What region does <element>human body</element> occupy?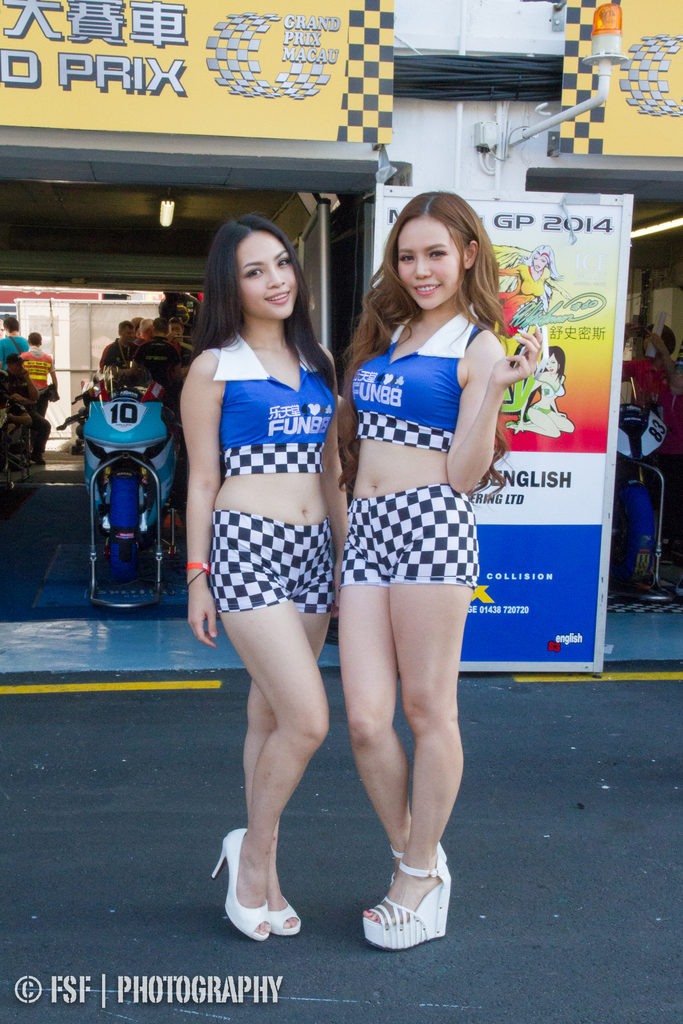
<bbox>96, 291, 196, 466</bbox>.
